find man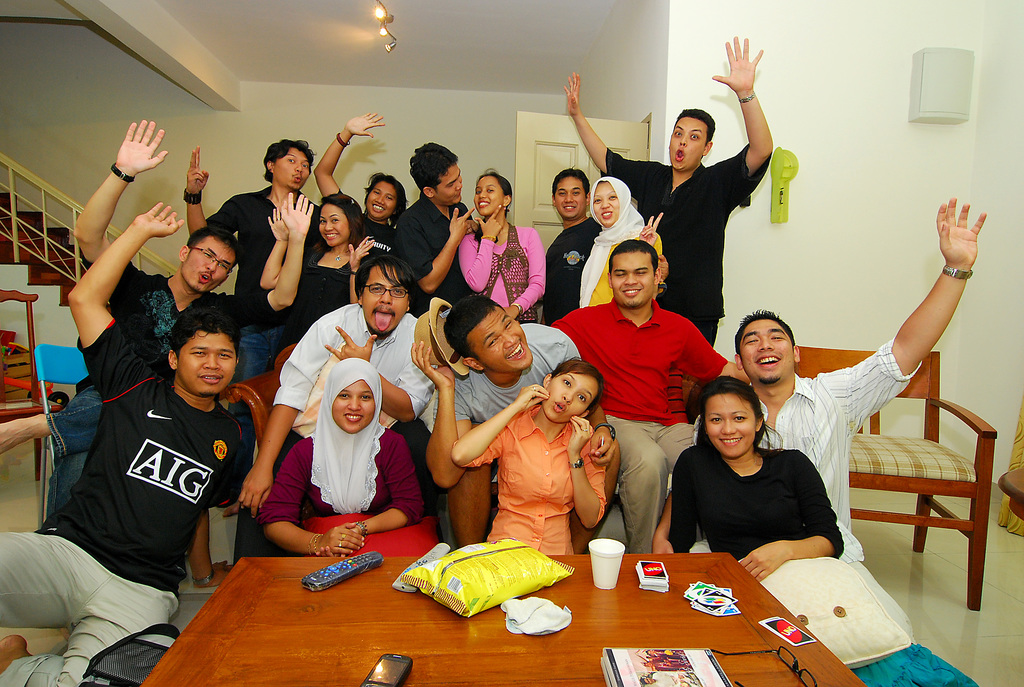
(0,117,314,527)
